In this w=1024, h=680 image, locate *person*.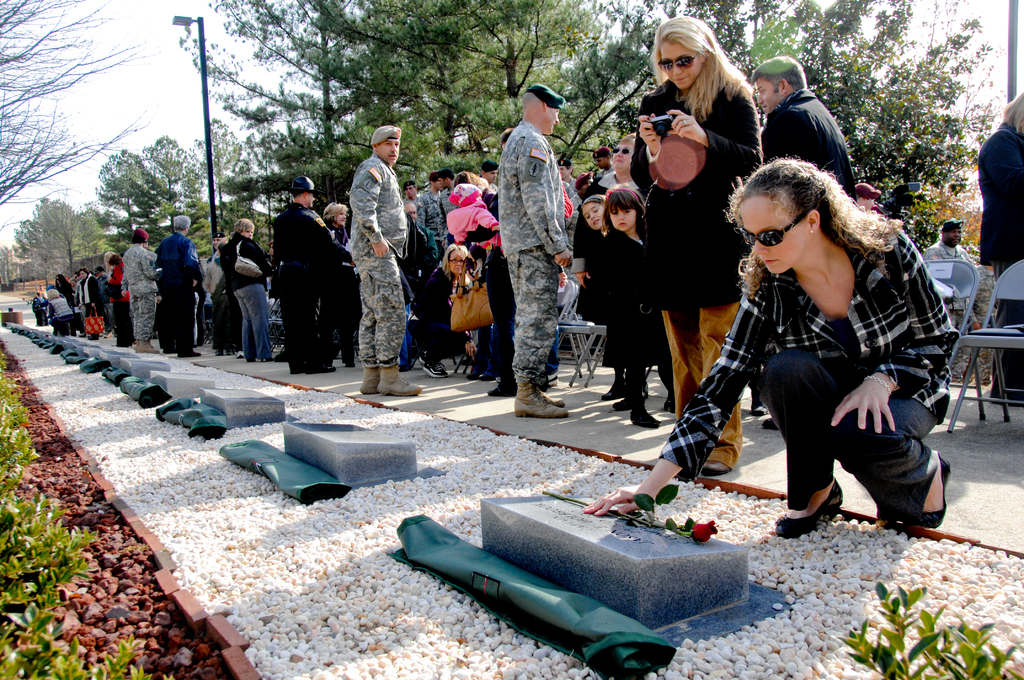
Bounding box: (x1=481, y1=157, x2=496, y2=191).
